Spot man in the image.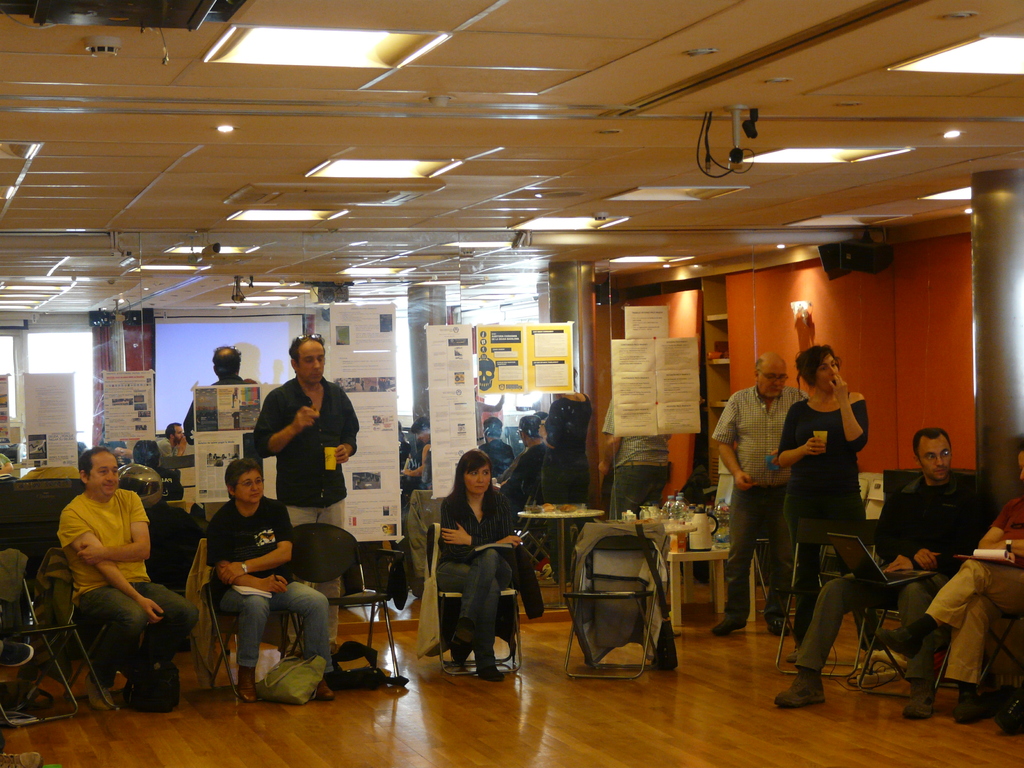
man found at {"x1": 160, "y1": 417, "x2": 191, "y2": 460}.
